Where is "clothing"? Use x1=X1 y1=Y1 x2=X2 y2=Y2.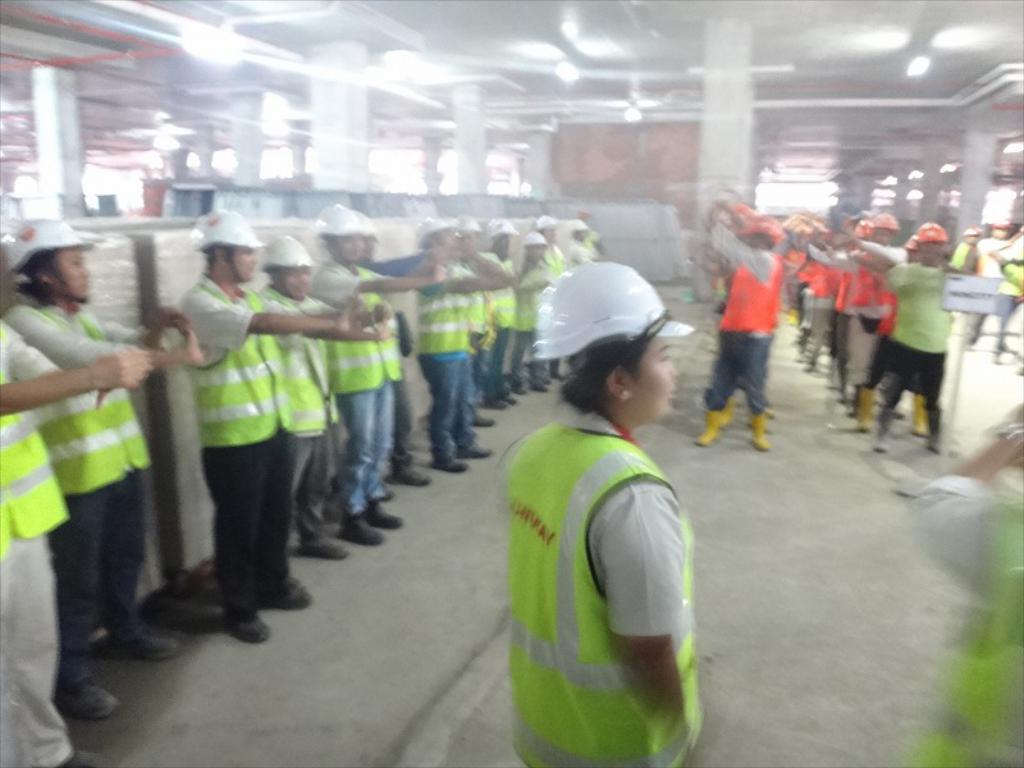
x1=0 y1=307 x2=77 y2=767.
